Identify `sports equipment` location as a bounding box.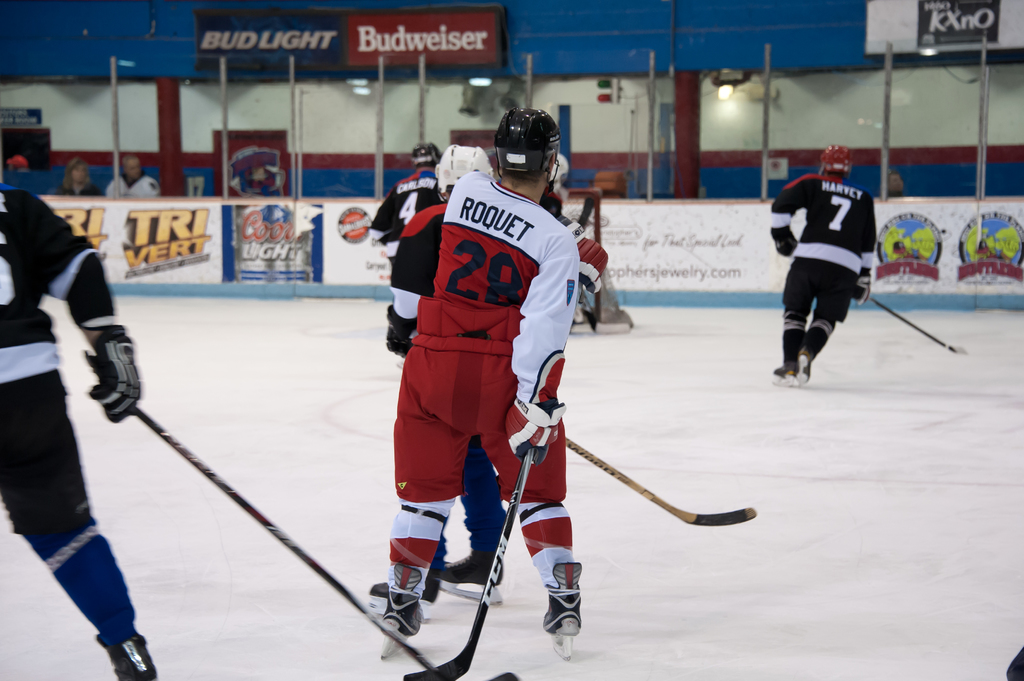
locate(820, 140, 855, 180).
